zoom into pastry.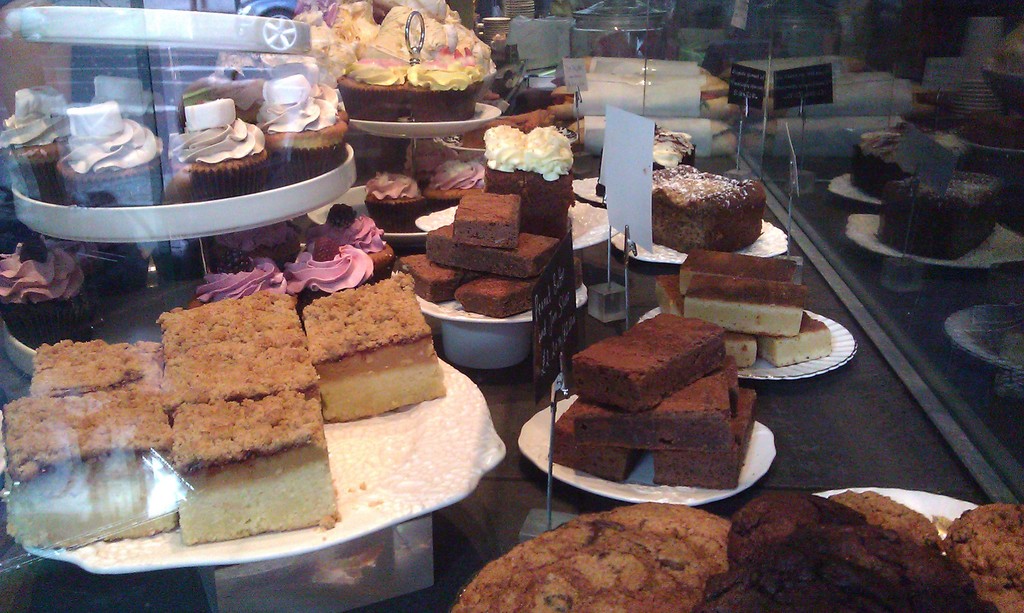
Zoom target: x1=422, y1=157, x2=483, y2=214.
